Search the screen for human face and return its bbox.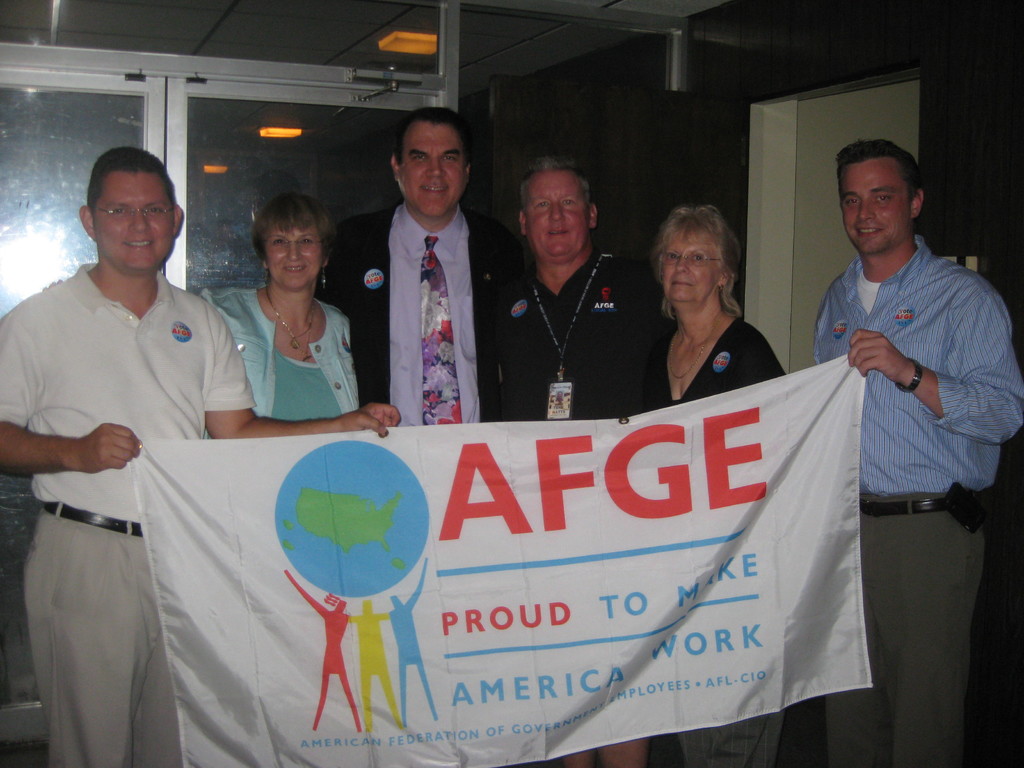
Found: [x1=92, y1=169, x2=173, y2=267].
